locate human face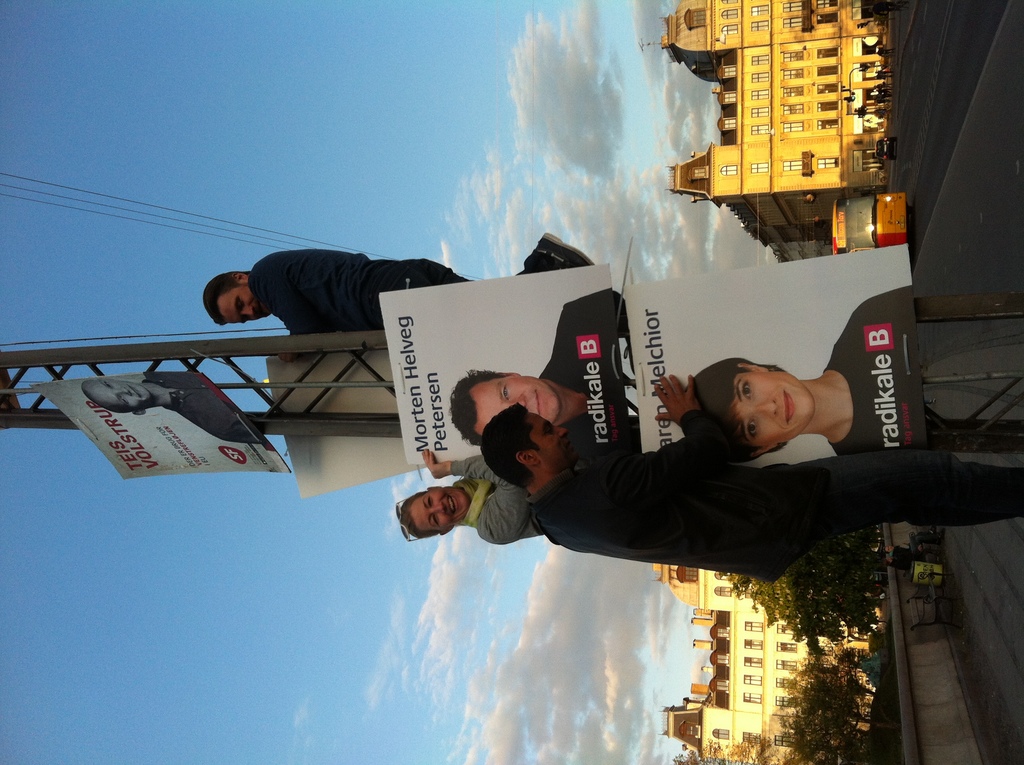
(x1=733, y1=371, x2=813, y2=443)
